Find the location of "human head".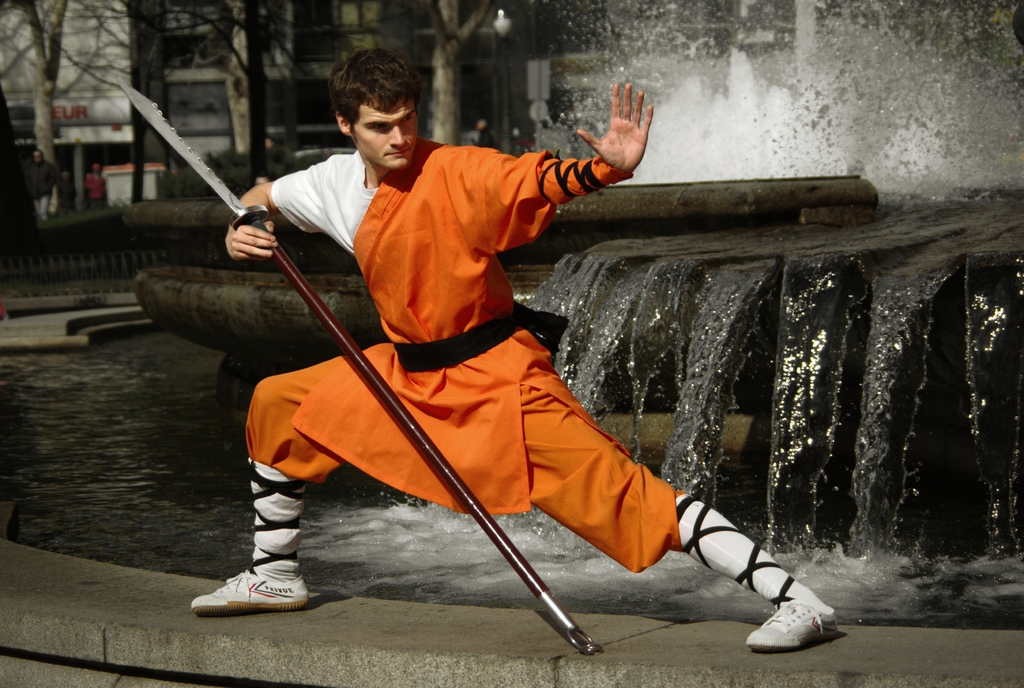
Location: 314 47 425 168.
